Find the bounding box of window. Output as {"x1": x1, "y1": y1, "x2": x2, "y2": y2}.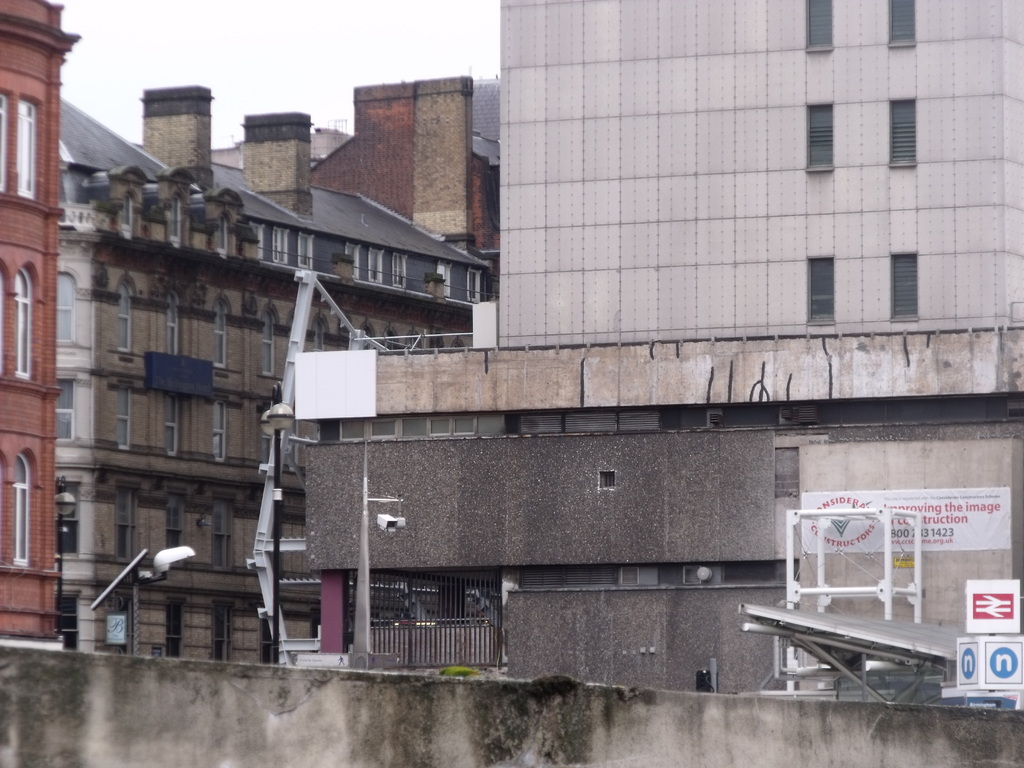
{"x1": 165, "y1": 285, "x2": 181, "y2": 355}.
